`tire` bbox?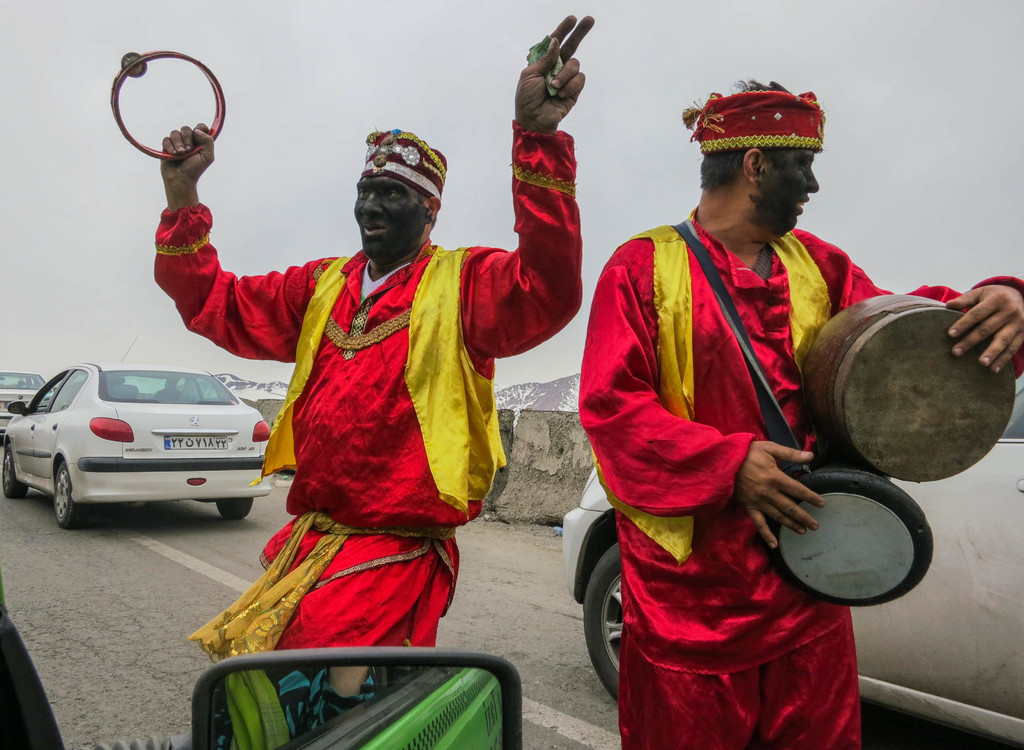
(left=0, top=439, right=27, bottom=499)
